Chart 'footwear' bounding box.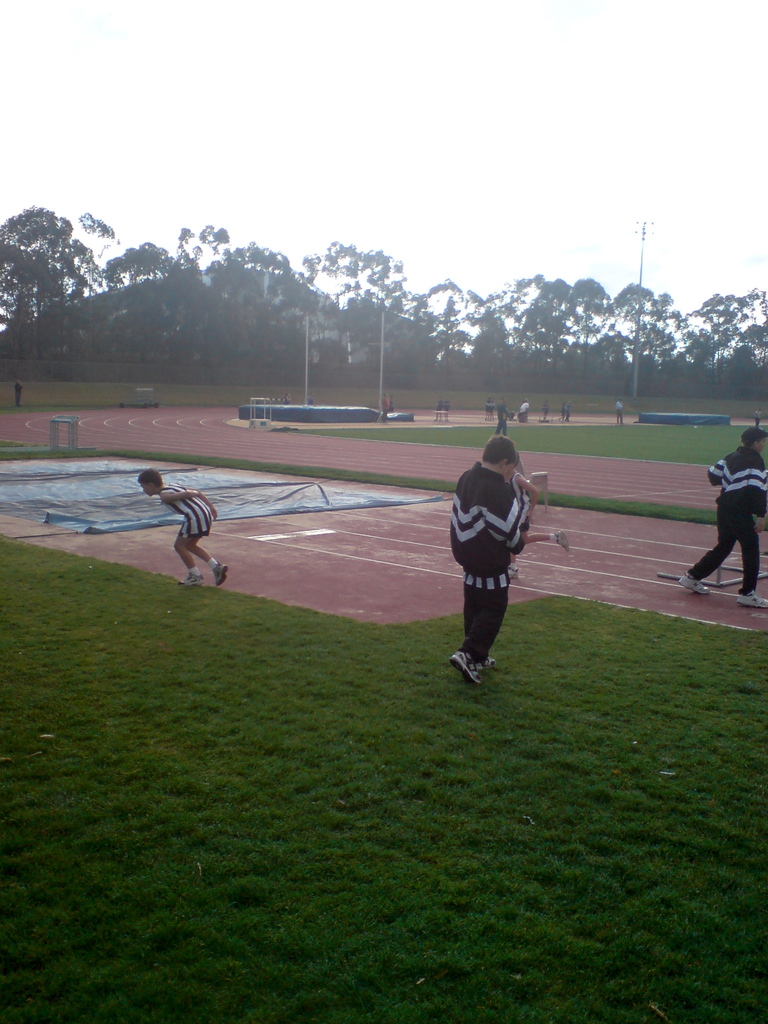
Charted: (left=182, top=568, right=206, bottom=591).
